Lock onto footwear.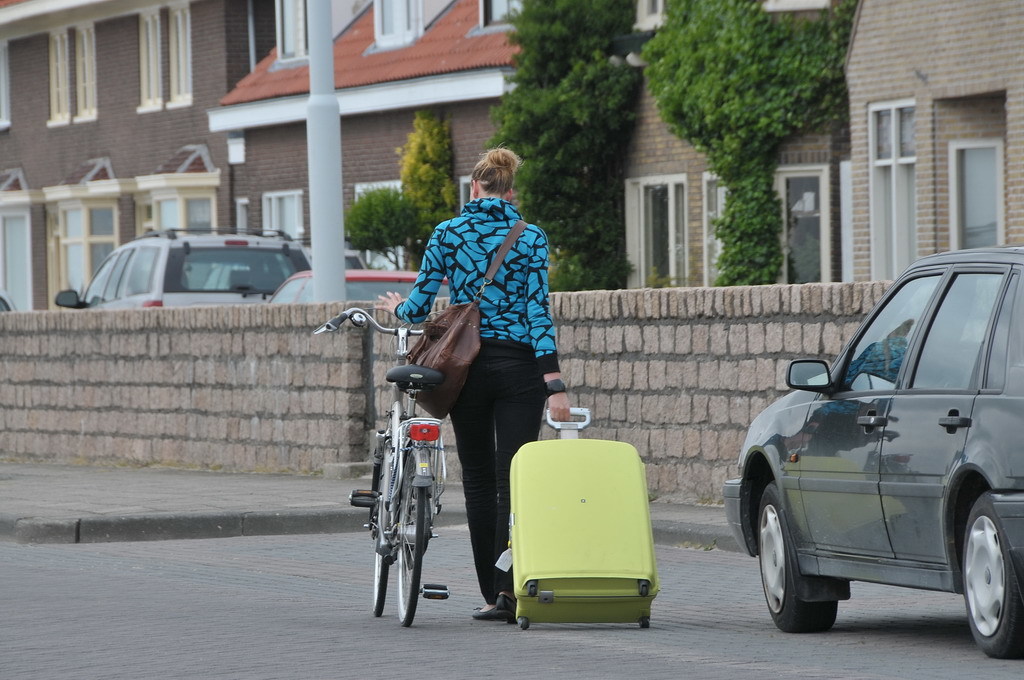
Locked: (496,588,520,612).
